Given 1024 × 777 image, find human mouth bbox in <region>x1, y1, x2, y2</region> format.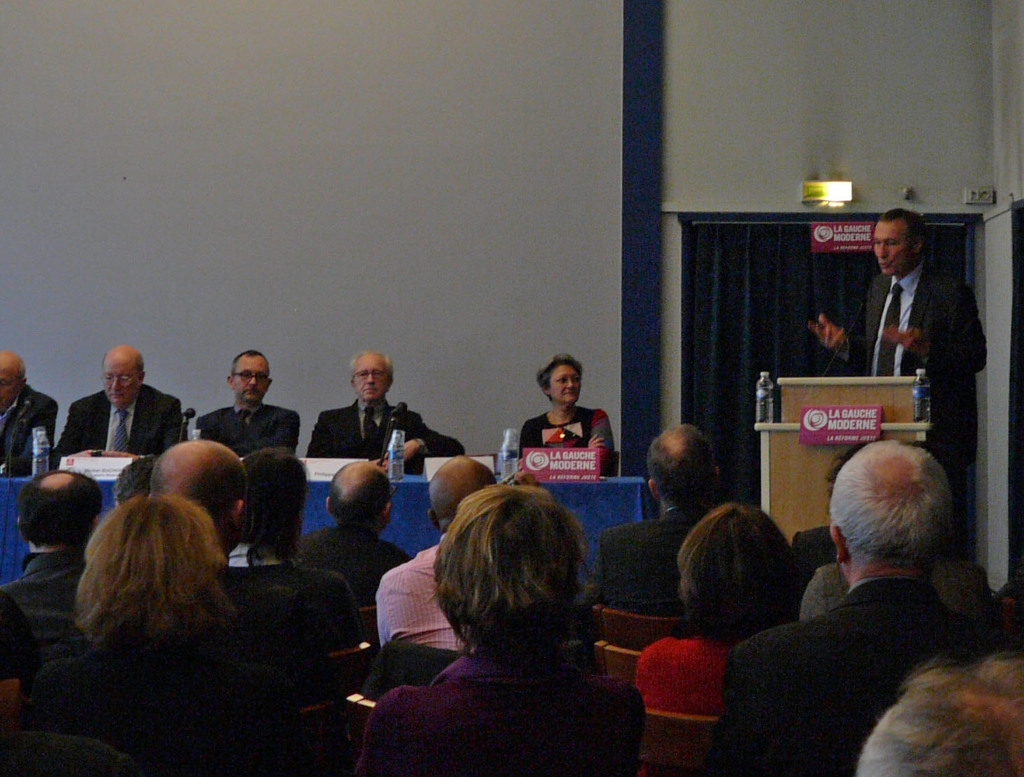
<region>109, 391, 125, 401</region>.
